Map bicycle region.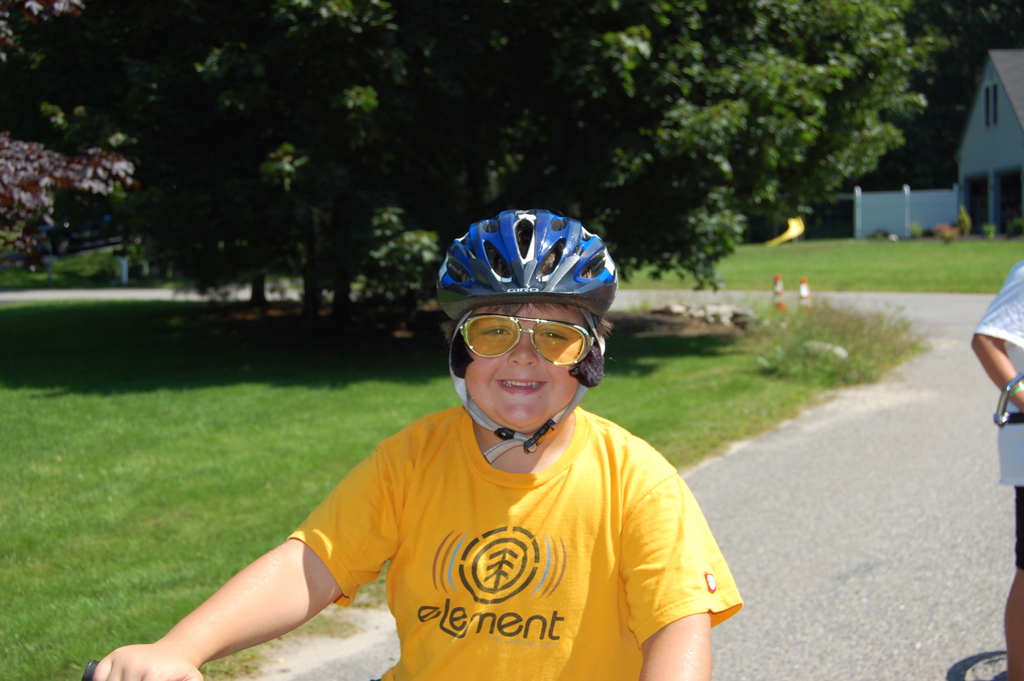
Mapped to <bbox>994, 374, 1023, 420</bbox>.
